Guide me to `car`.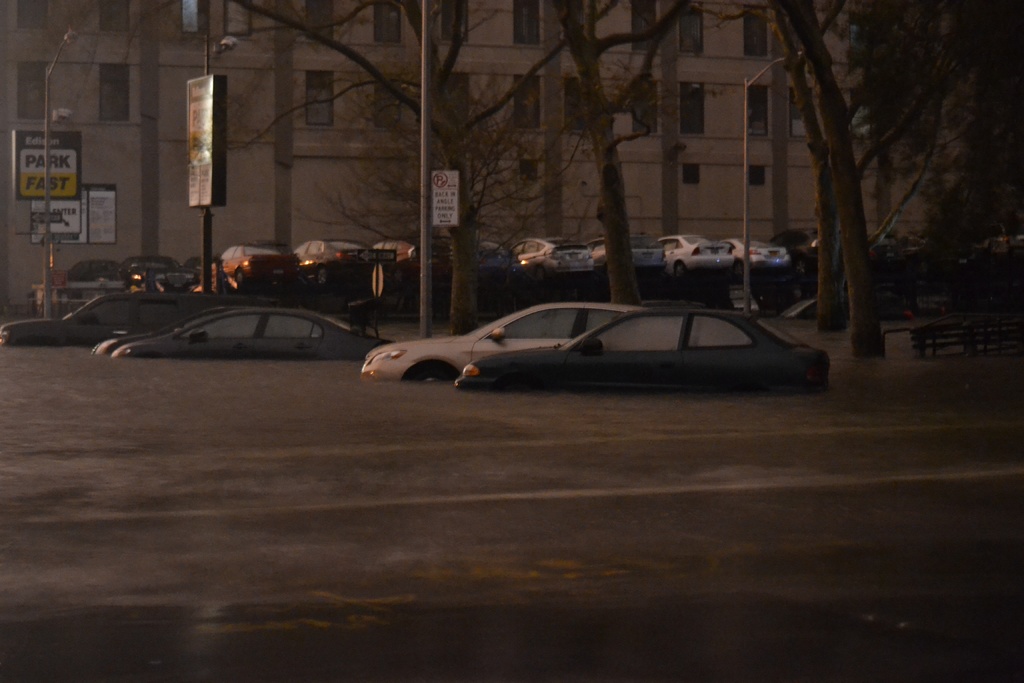
Guidance: [left=507, top=231, right=604, bottom=281].
